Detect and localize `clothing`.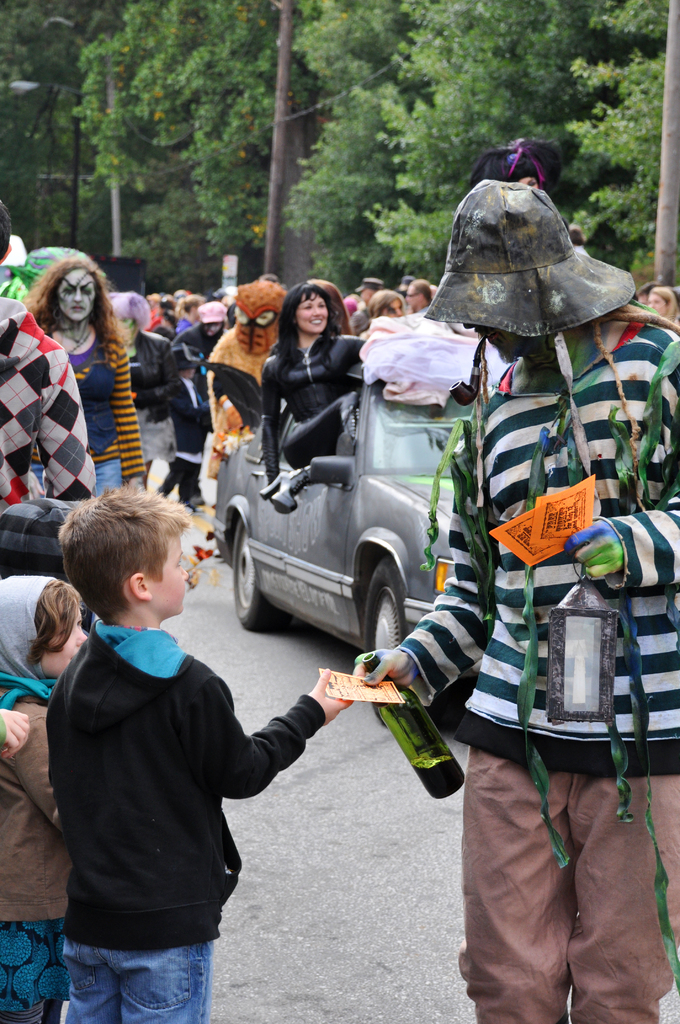
Localized at left=171, top=328, right=229, bottom=404.
